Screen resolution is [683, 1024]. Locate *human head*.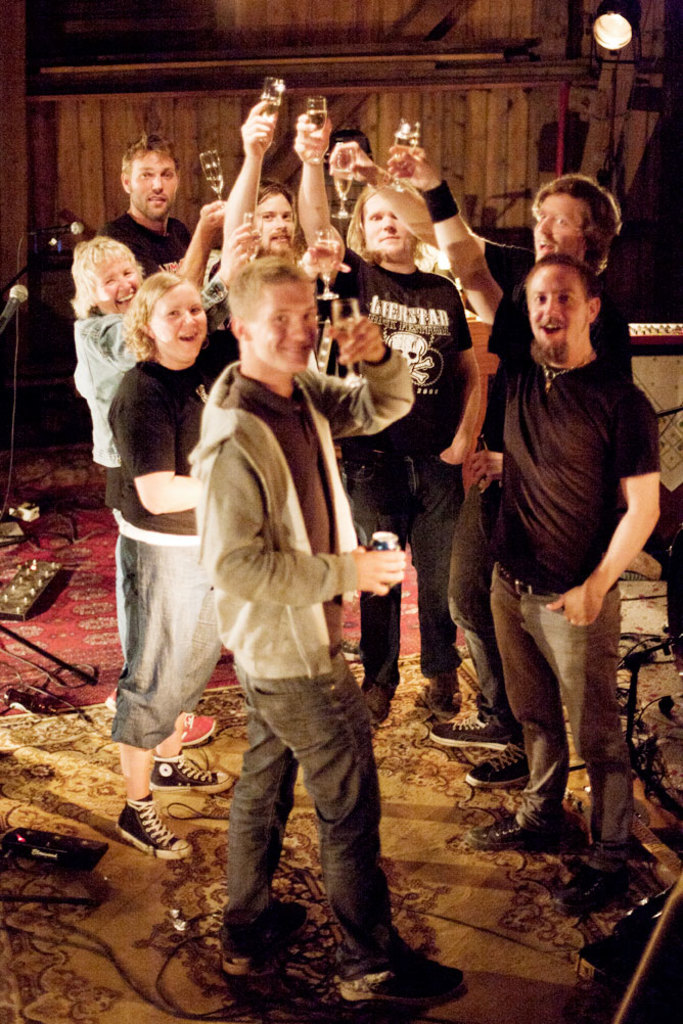
bbox=(520, 250, 600, 367).
